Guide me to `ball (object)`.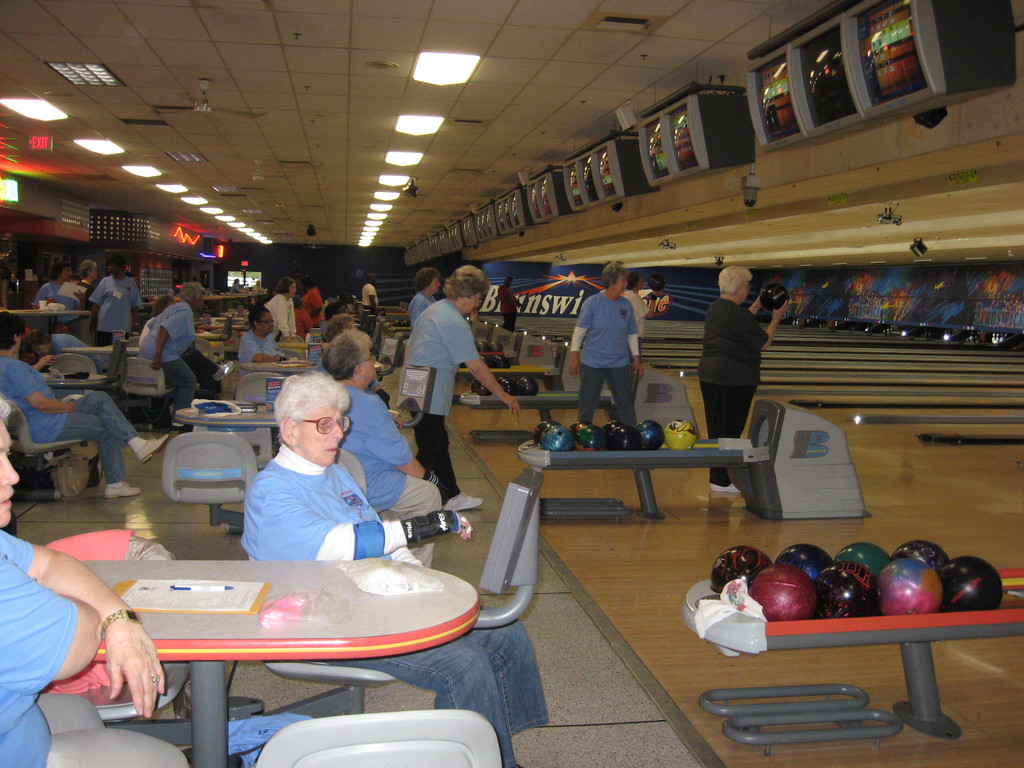
Guidance: box=[484, 372, 509, 396].
